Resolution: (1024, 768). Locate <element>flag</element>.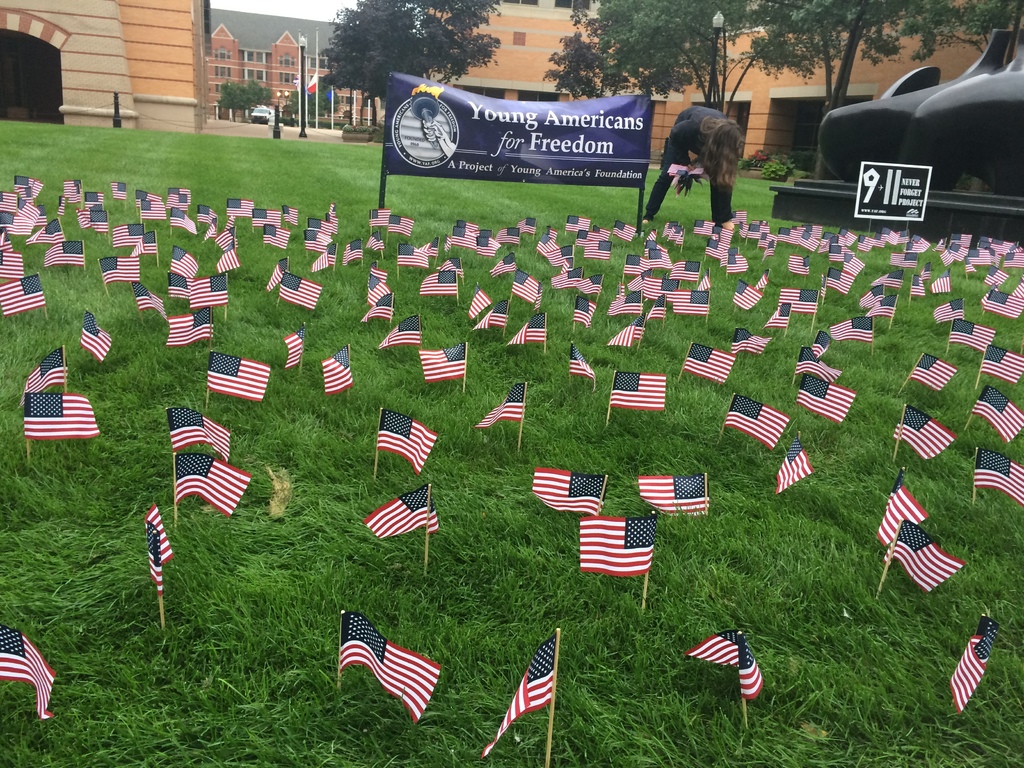
l=171, t=243, r=196, b=282.
